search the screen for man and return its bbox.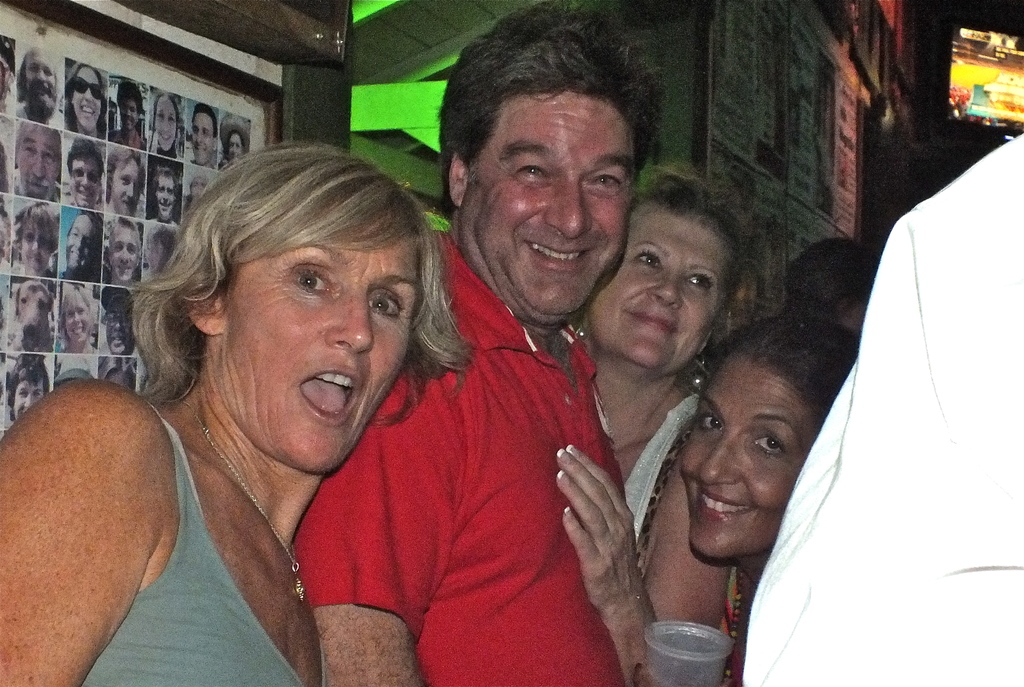
Found: <box>104,145,144,220</box>.
